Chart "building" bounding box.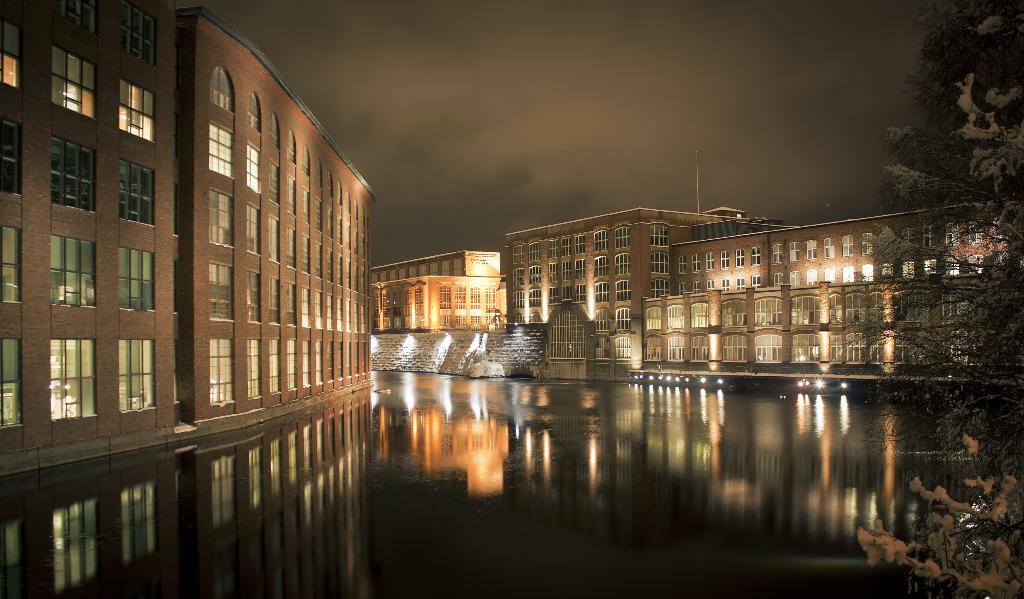
Charted: 0:0:179:472.
